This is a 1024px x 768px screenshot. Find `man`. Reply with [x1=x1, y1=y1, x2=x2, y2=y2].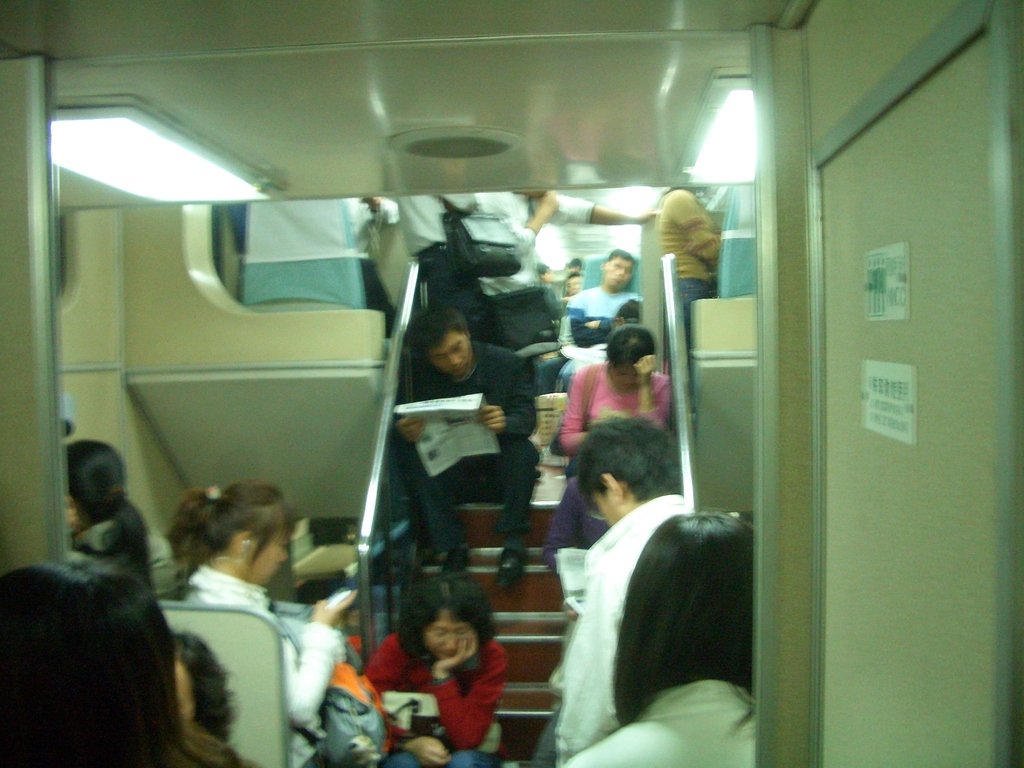
[x1=463, y1=188, x2=666, y2=352].
